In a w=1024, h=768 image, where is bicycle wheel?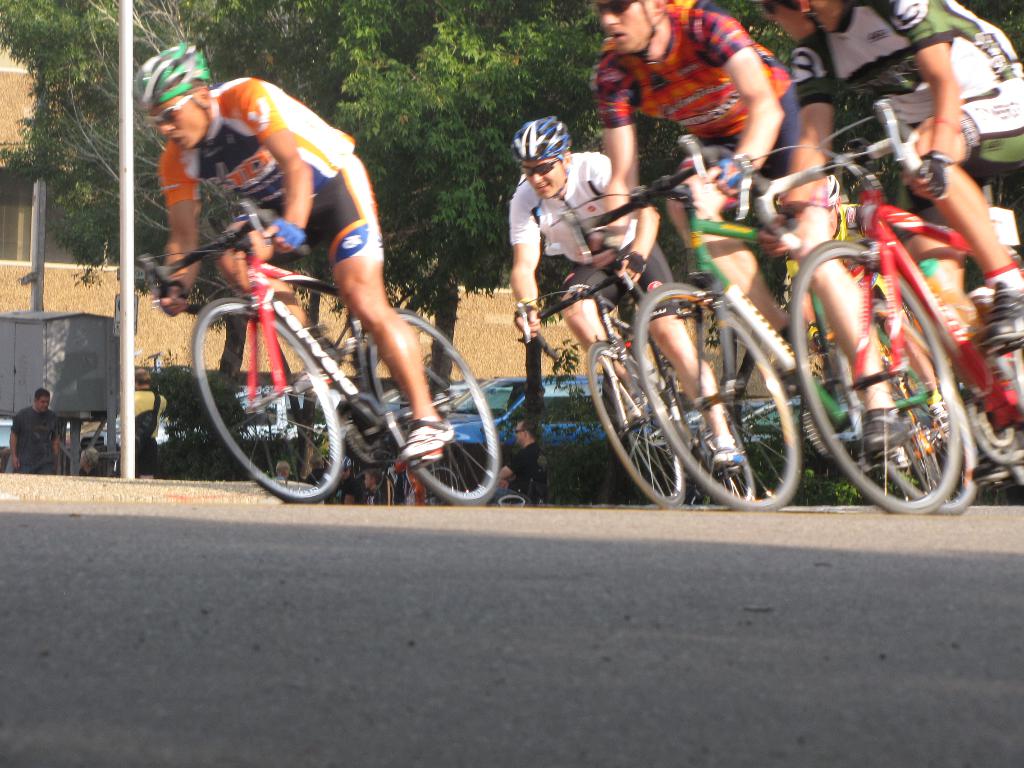
box(664, 353, 757, 513).
